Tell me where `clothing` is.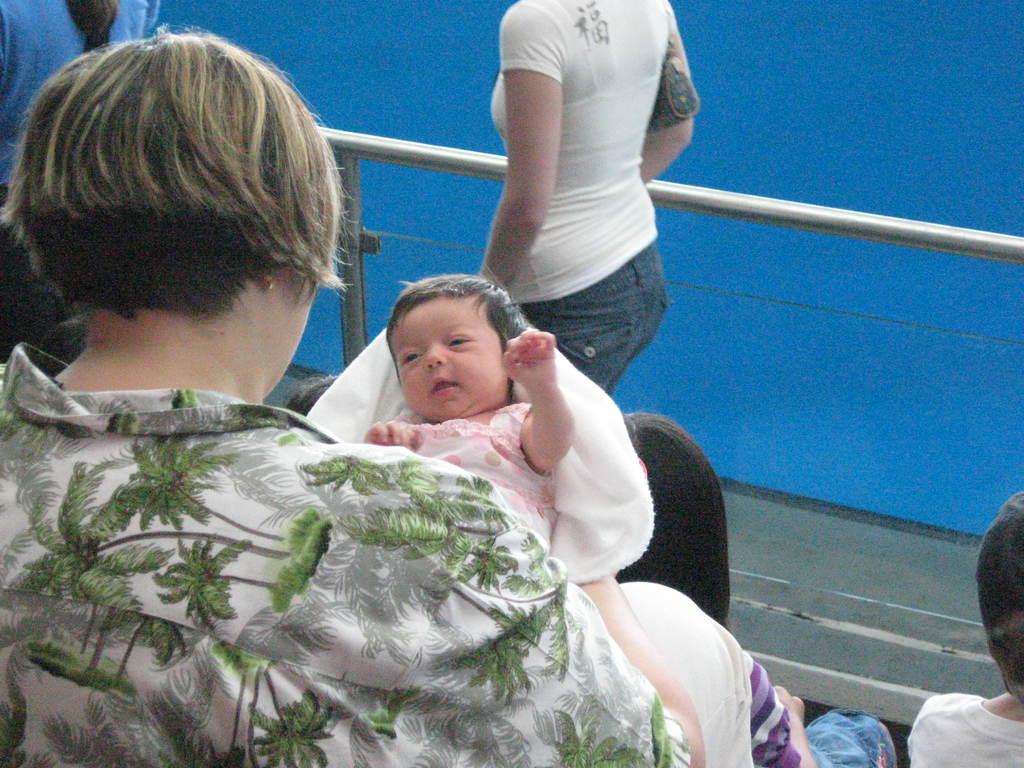
`clothing` is at pyautogui.locateOnScreen(489, 0, 669, 392).
